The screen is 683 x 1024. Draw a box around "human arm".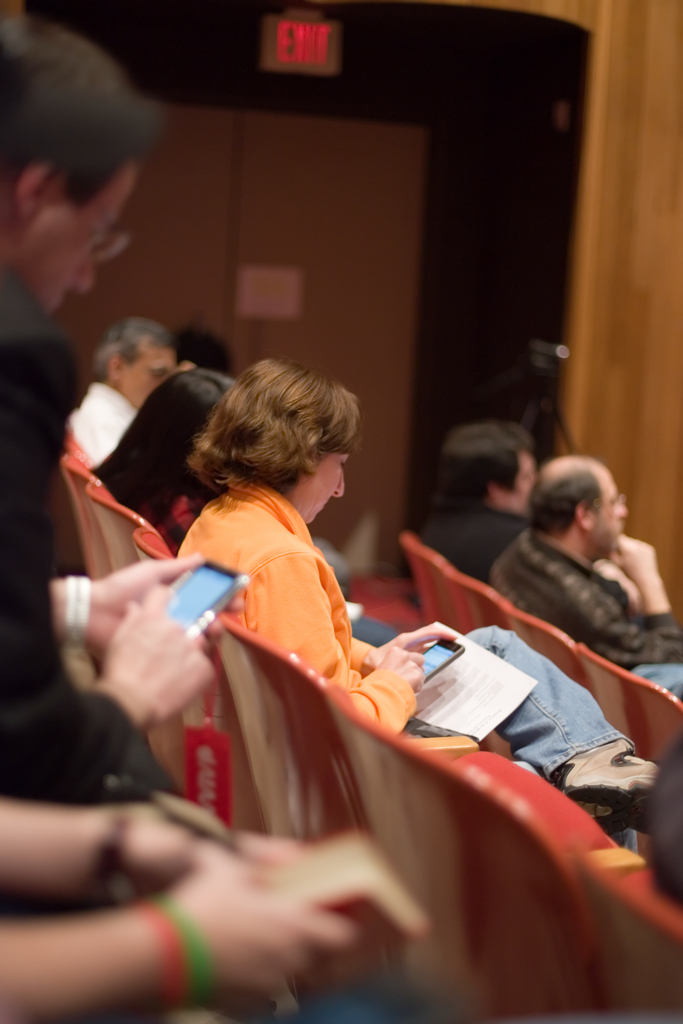
box(38, 547, 255, 659).
